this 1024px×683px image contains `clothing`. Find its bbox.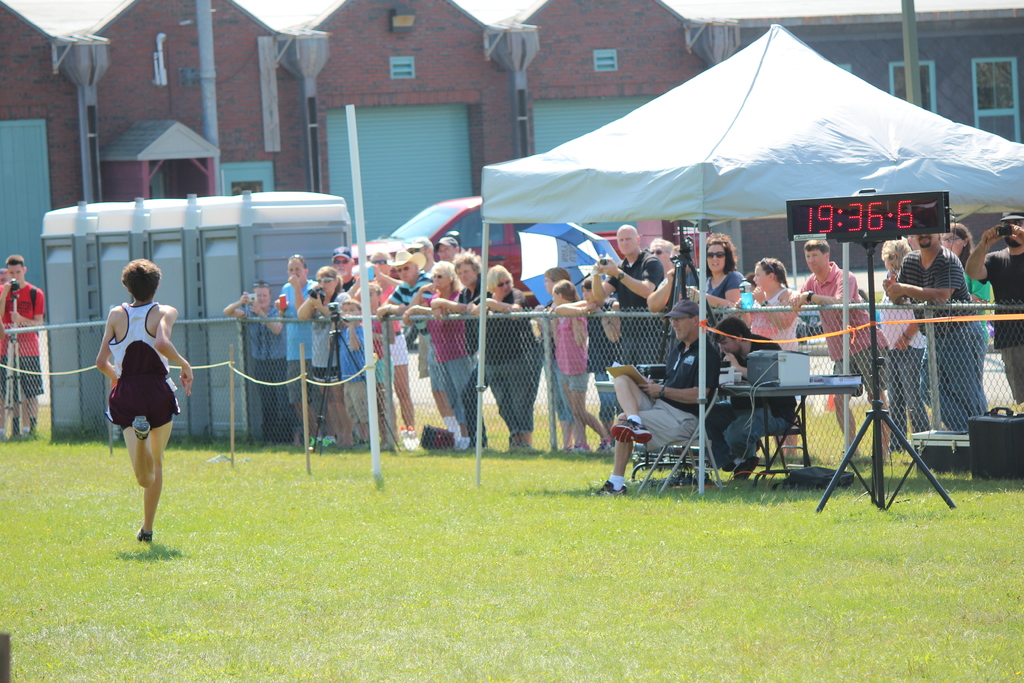
(x1=256, y1=361, x2=289, y2=439).
